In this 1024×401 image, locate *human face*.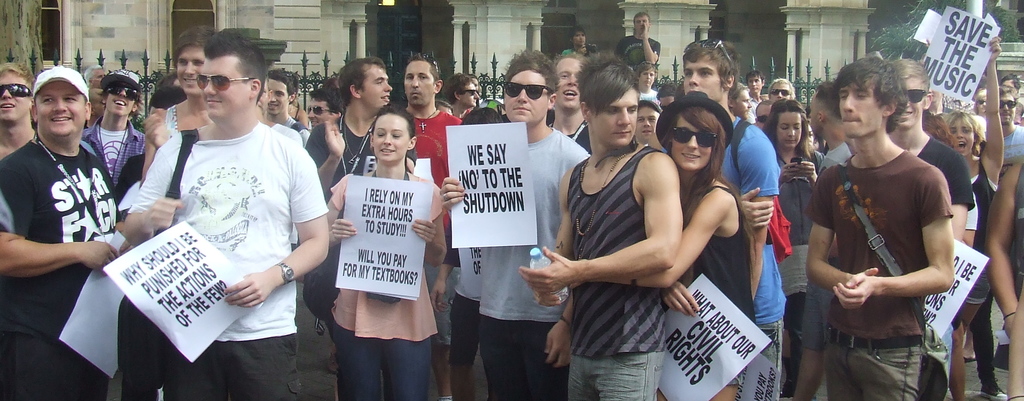
Bounding box: rect(731, 91, 748, 122).
